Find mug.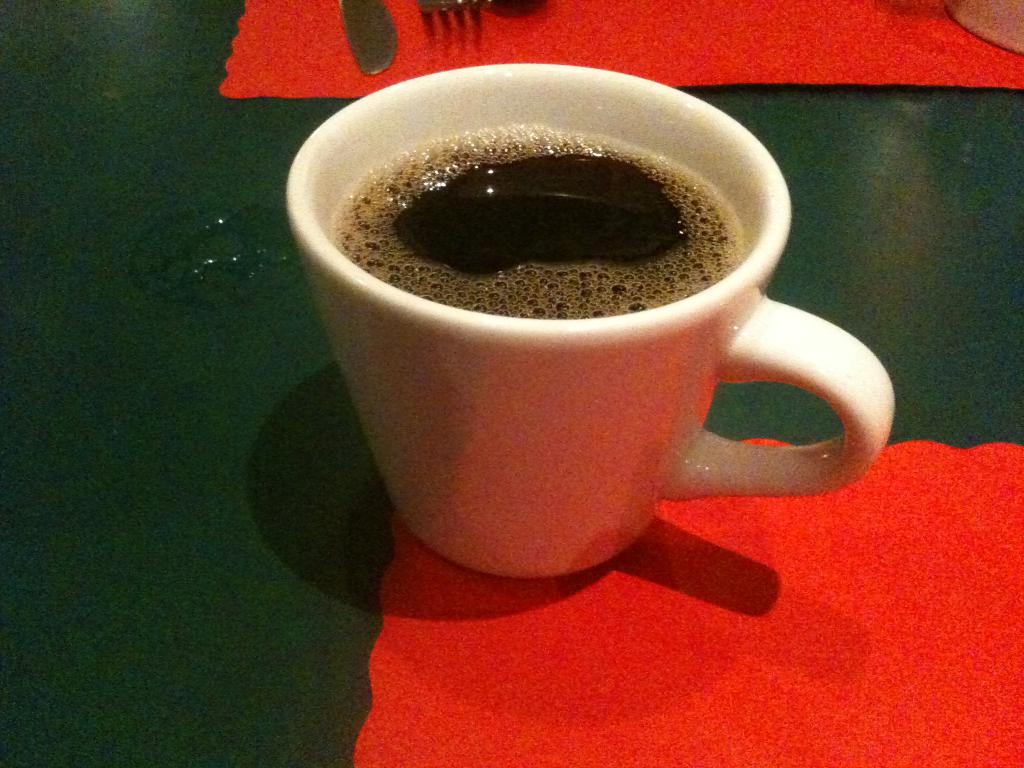
pyautogui.locateOnScreen(287, 62, 891, 582).
